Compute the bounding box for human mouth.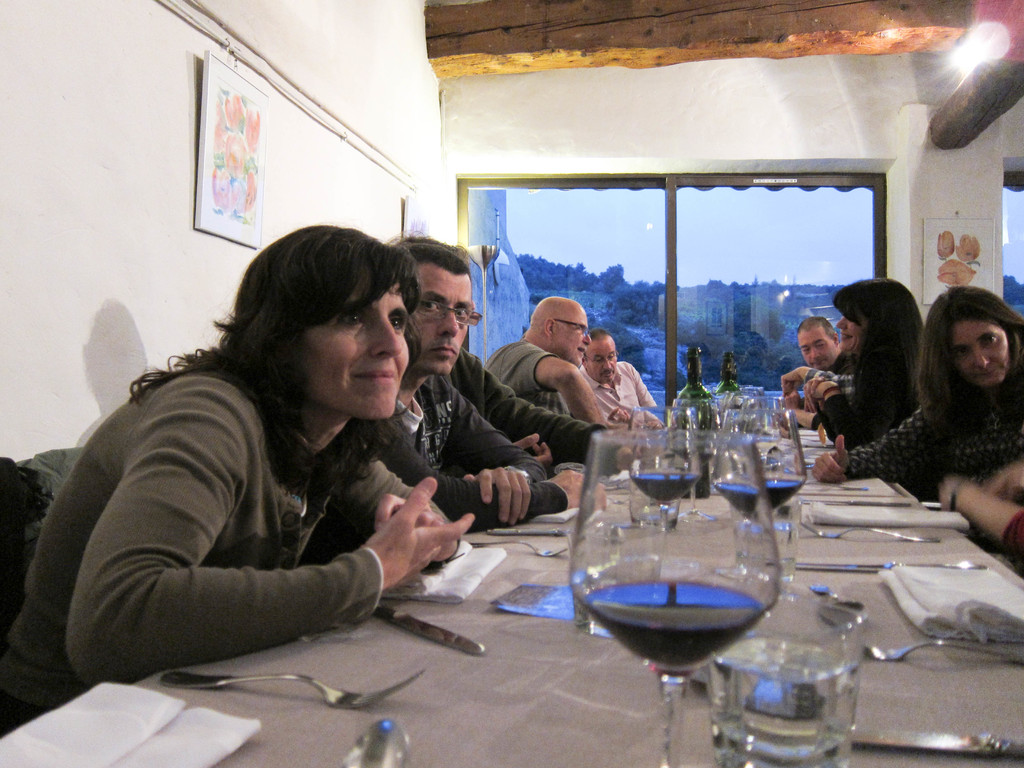
Rect(428, 340, 461, 362).
